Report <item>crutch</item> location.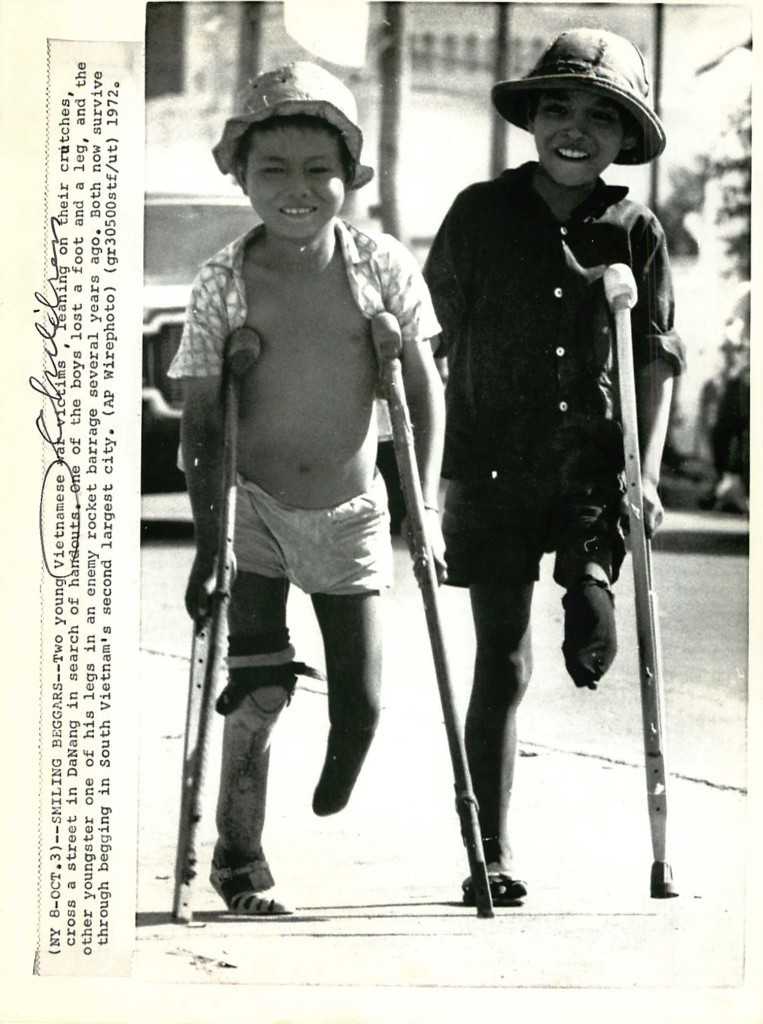
Report: bbox(372, 307, 492, 922).
